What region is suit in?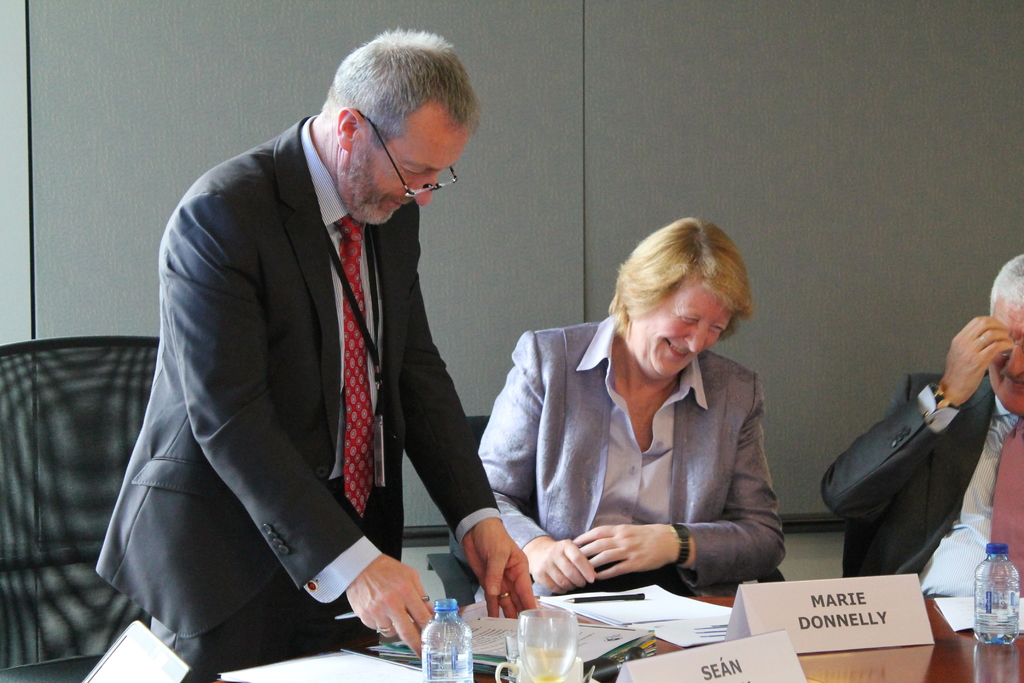
<box>117,84,474,657</box>.
